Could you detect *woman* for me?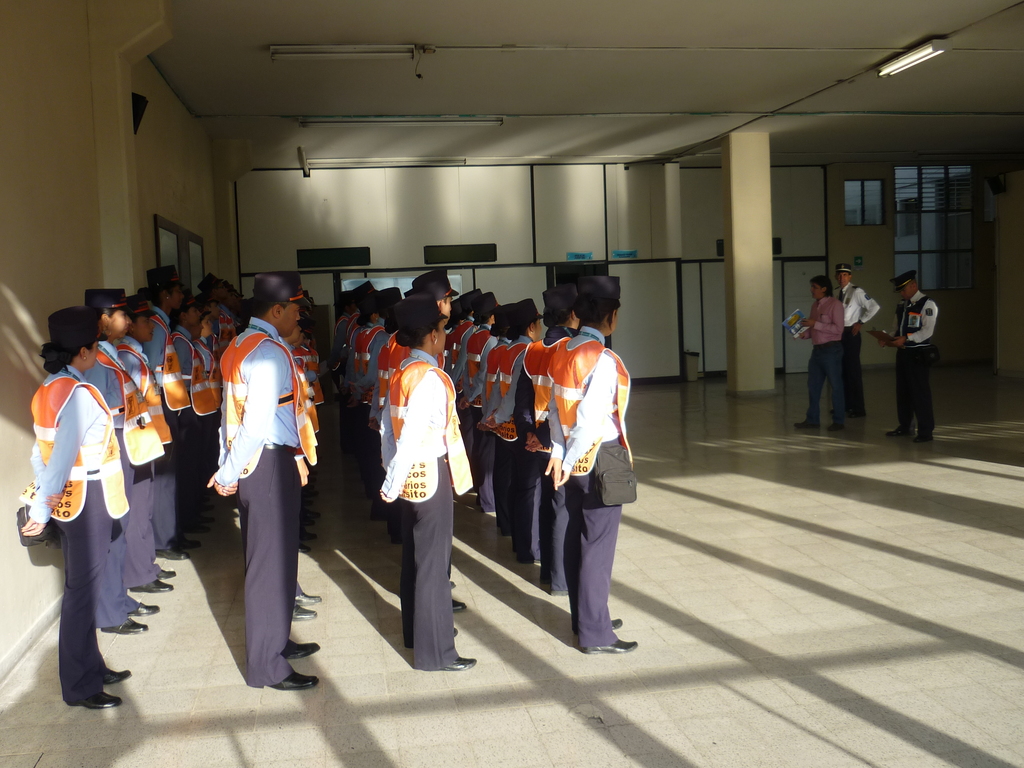
Detection result: detection(529, 307, 644, 659).
